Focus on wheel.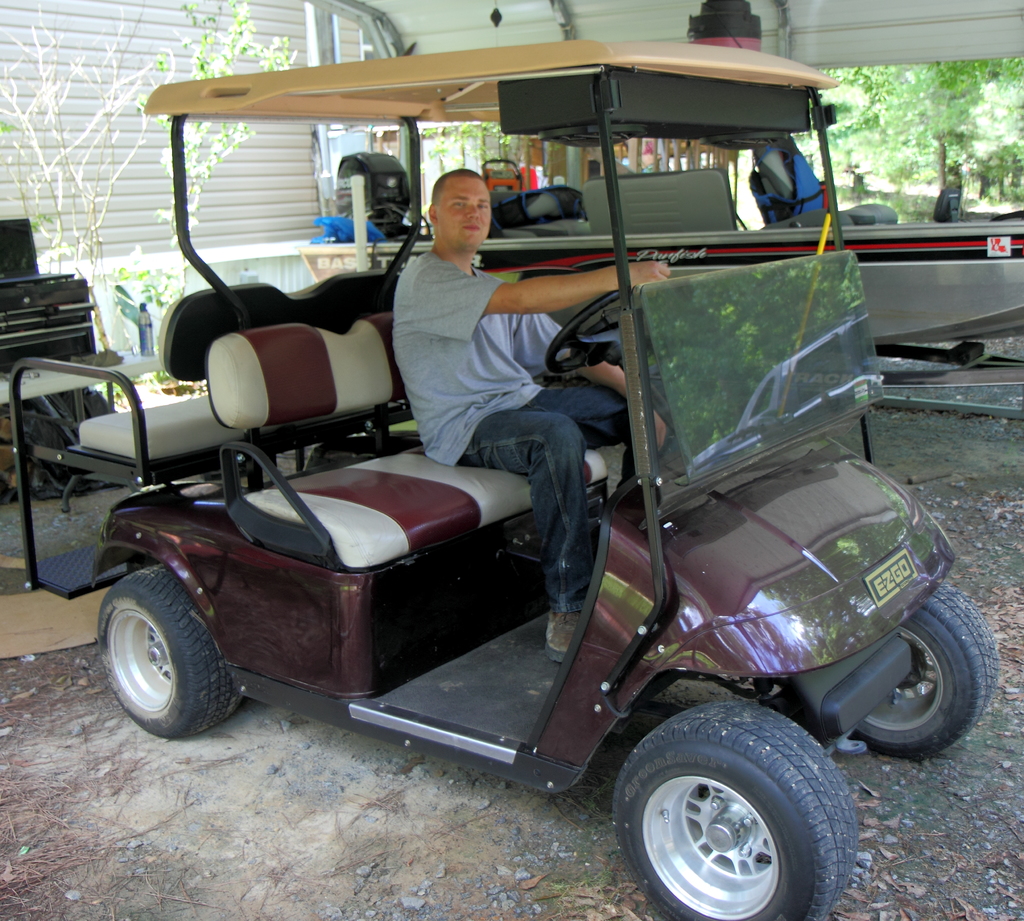
Focused at l=97, t=561, r=238, b=743.
